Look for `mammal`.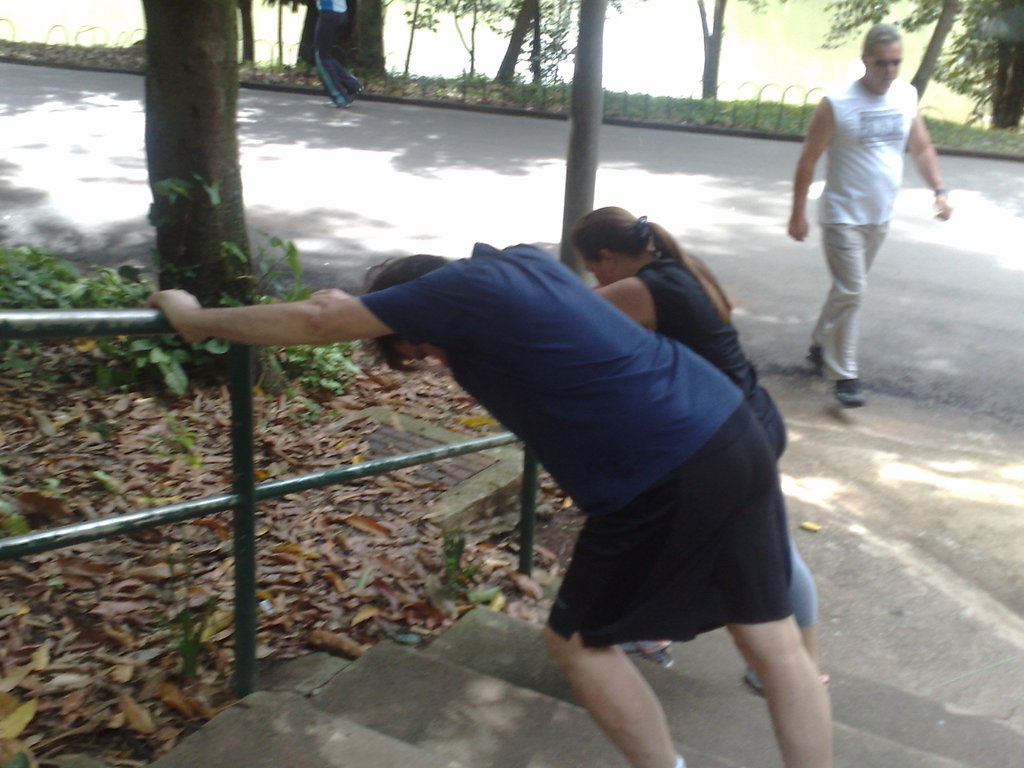
Found: crop(141, 243, 838, 767).
